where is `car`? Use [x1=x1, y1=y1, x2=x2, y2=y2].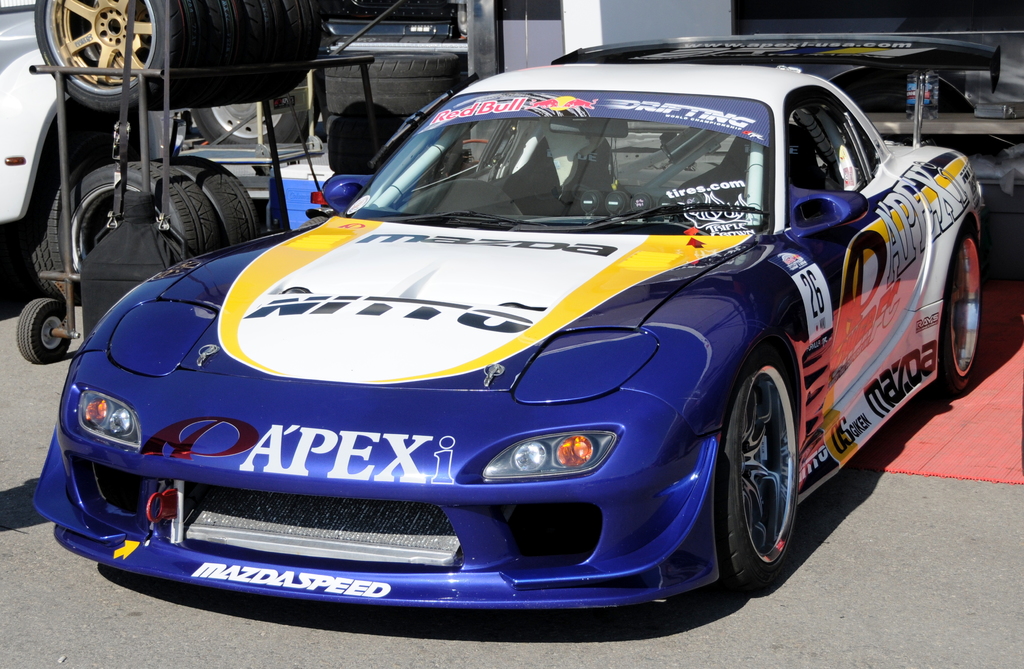
[x1=0, y1=0, x2=184, y2=302].
